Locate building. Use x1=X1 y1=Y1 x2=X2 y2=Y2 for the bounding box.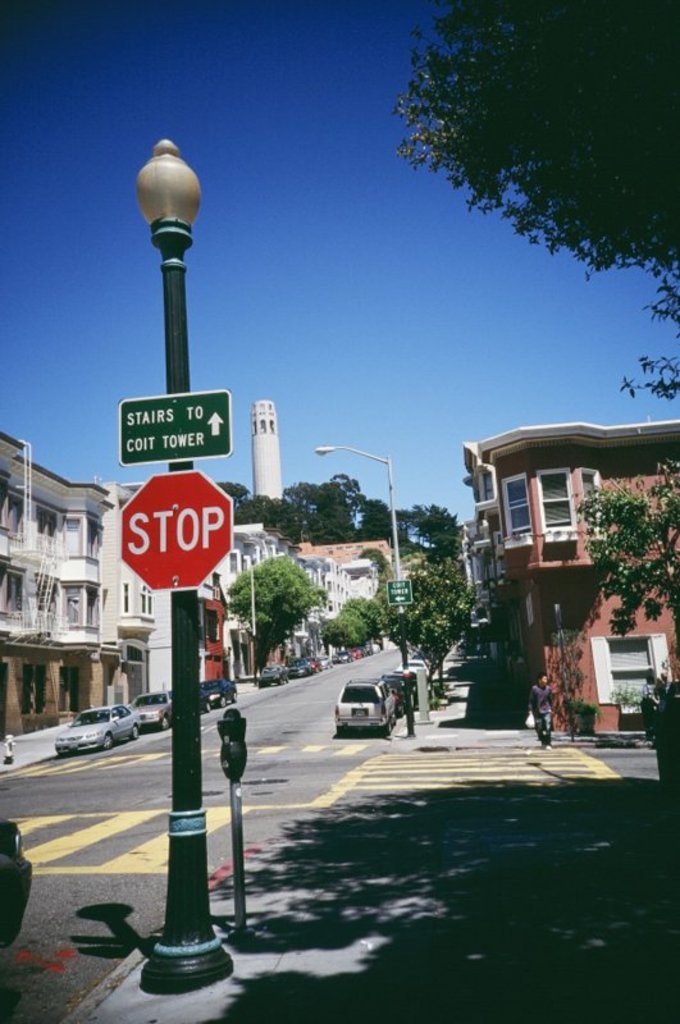
x1=458 y1=424 x2=679 y2=740.
